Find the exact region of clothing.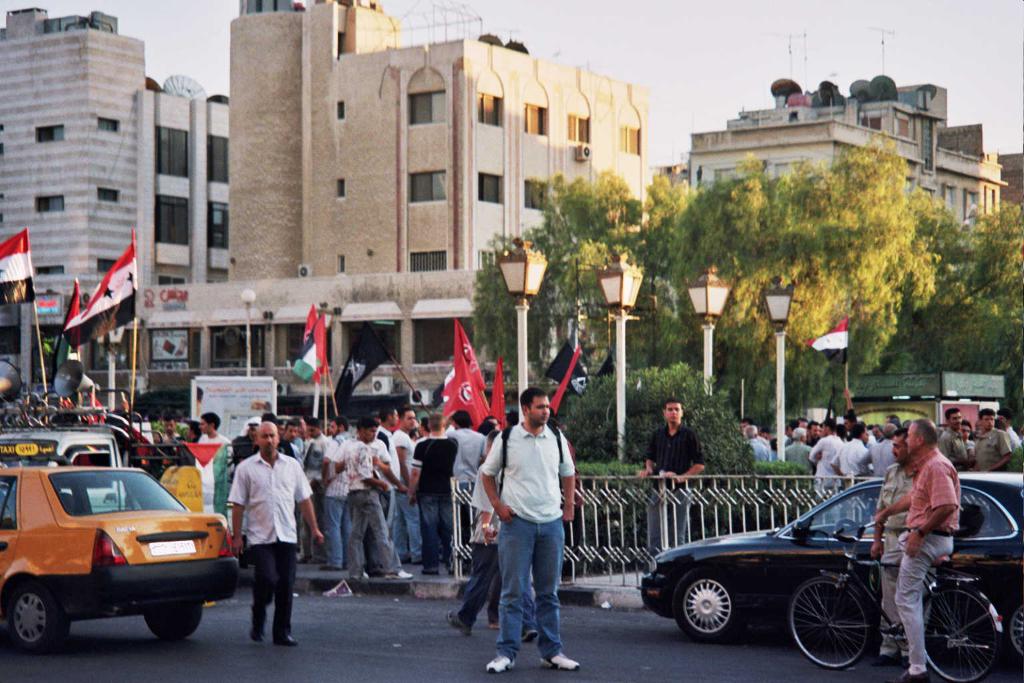
Exact region: {"left": 875, "top": 530, "right": 955, "bottom": 658}.
